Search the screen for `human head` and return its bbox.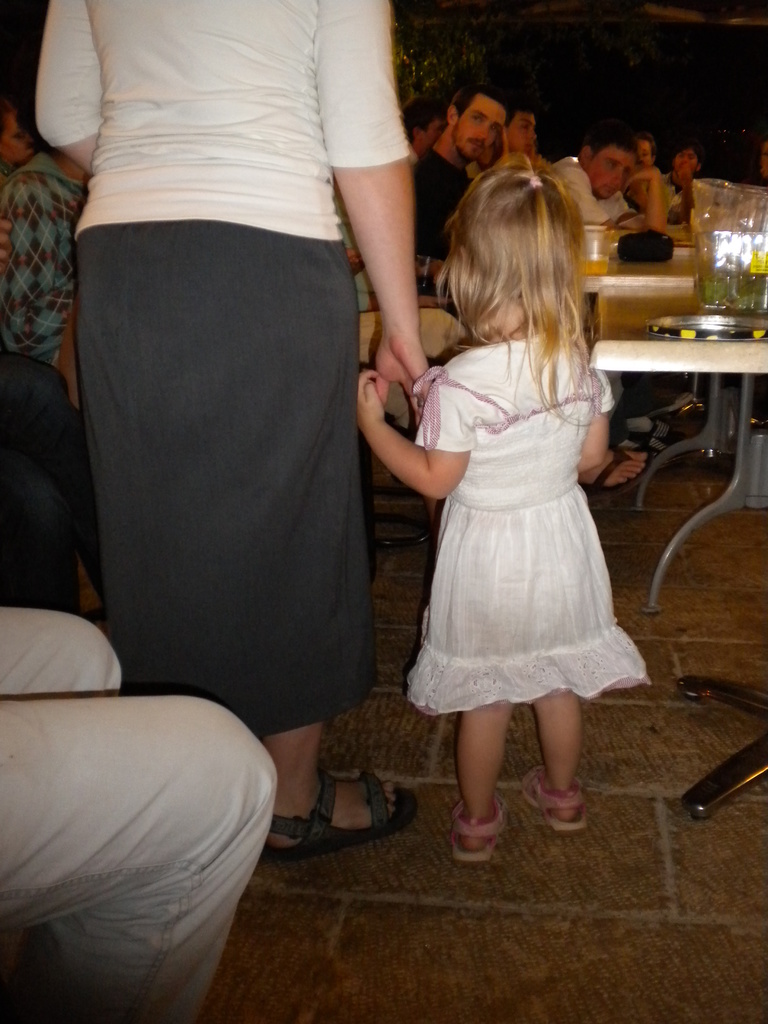
Found: bbox=[630, 129, 660, 163].
